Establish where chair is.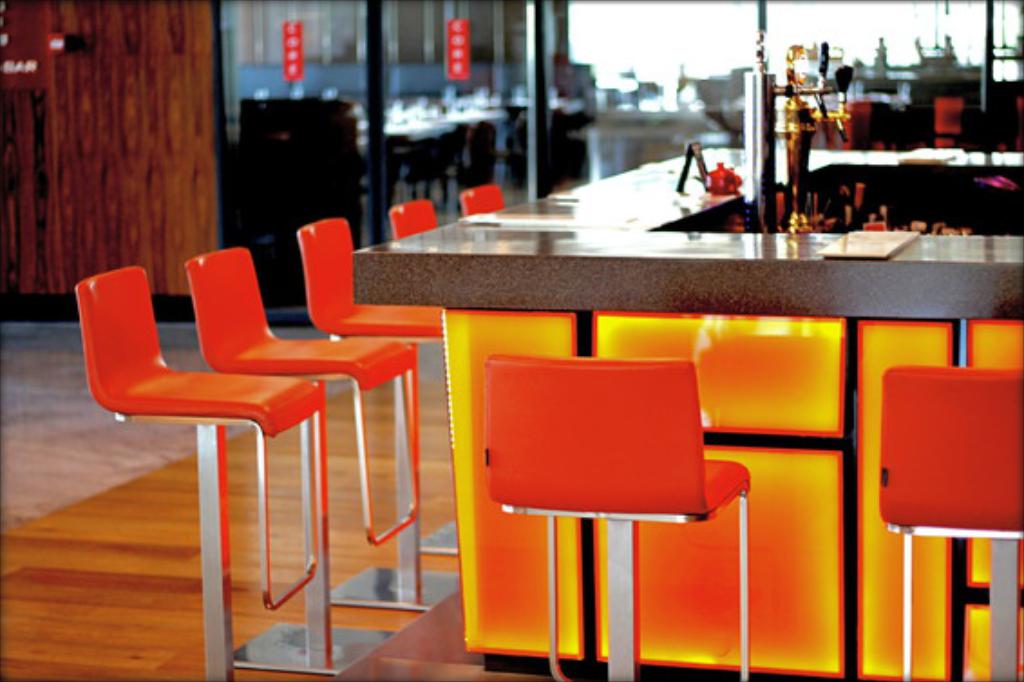
Established at (458,190,510,219).
